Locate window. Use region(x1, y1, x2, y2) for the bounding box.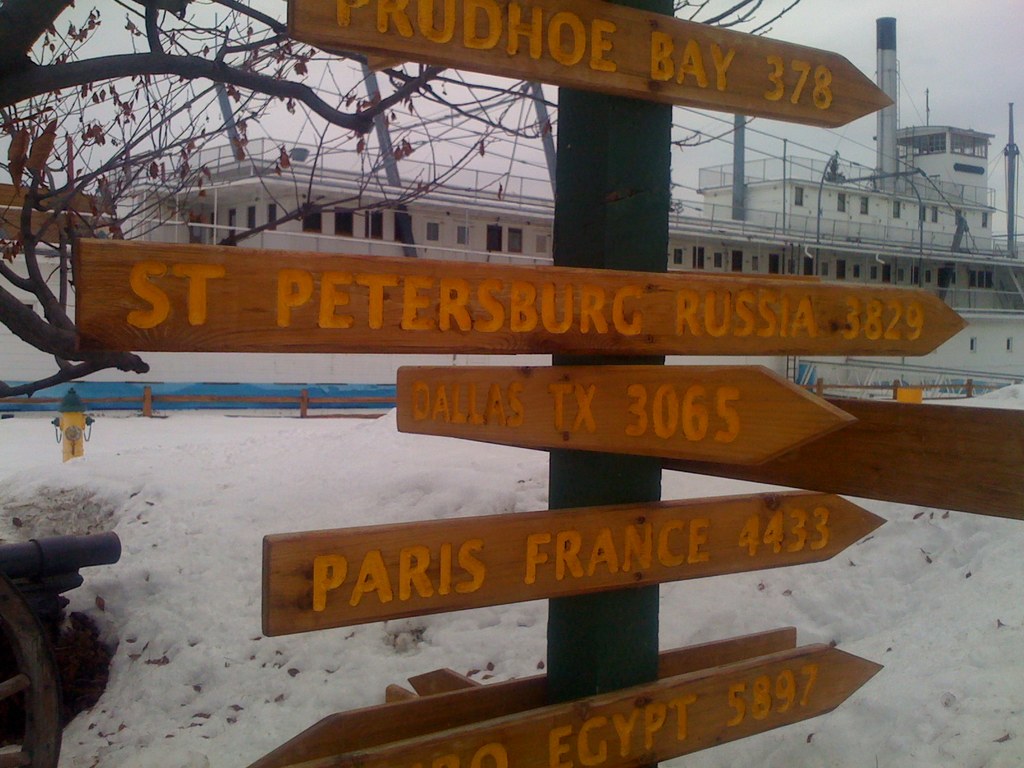
region(711, 253, 724, 265).
